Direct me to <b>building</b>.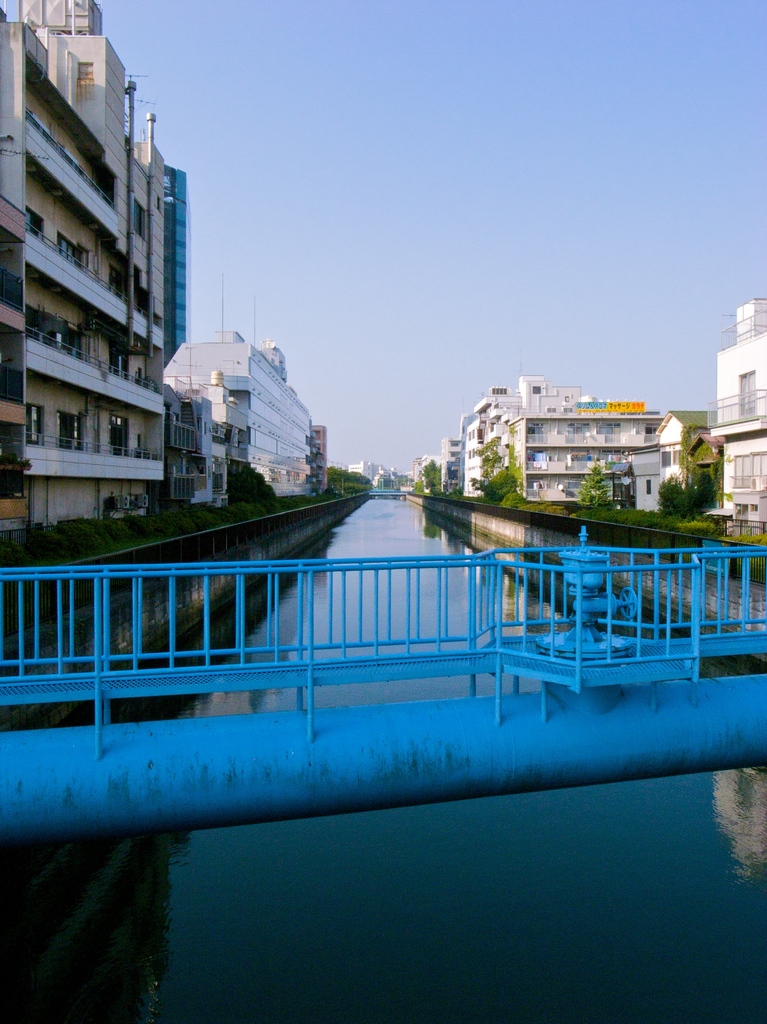
Direction: <region>0, 0, 168, 535</region>.
